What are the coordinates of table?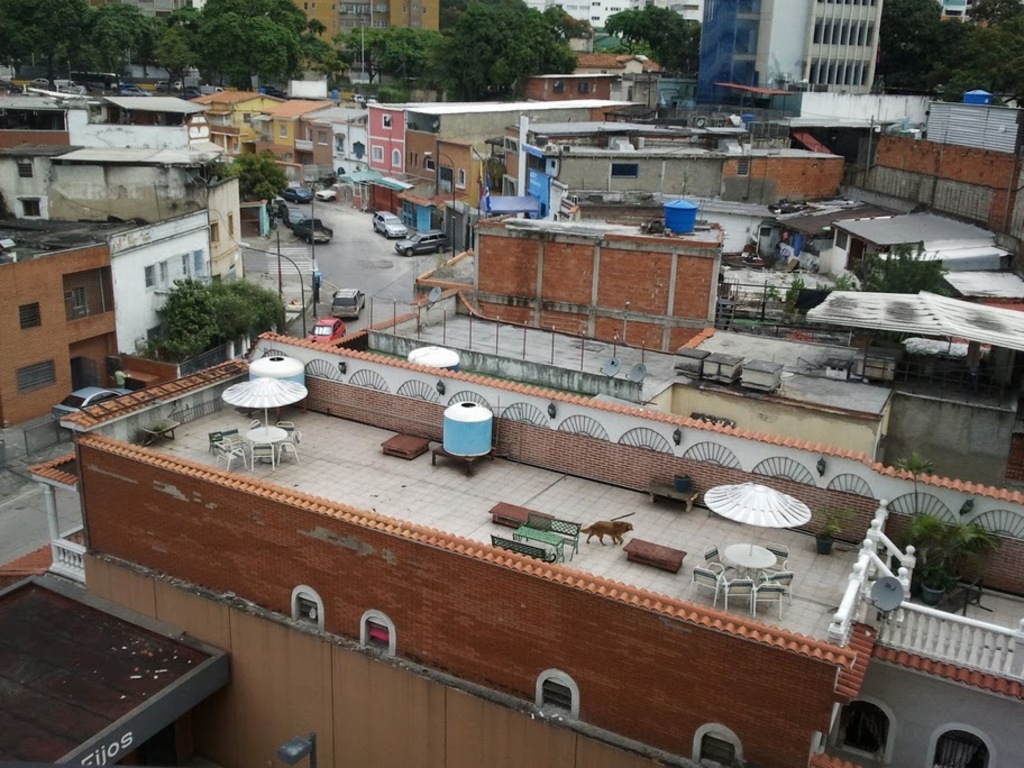
box=[381, 432, 430, 459].
